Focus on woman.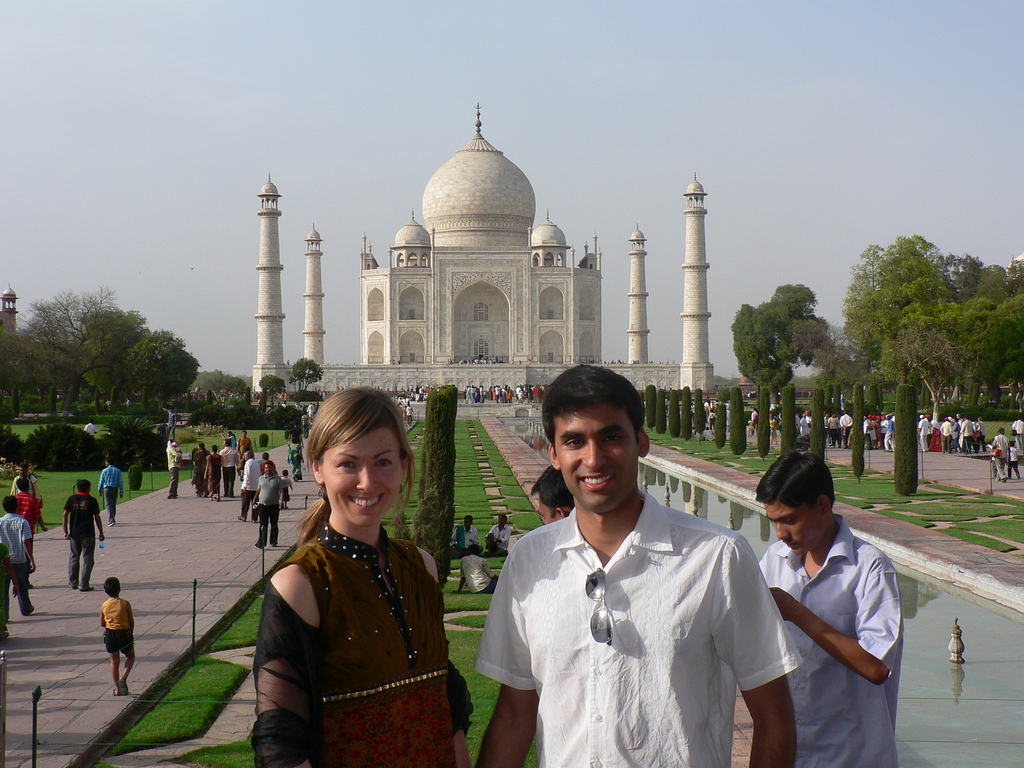
Focused at [235, 430, 252, 481].
